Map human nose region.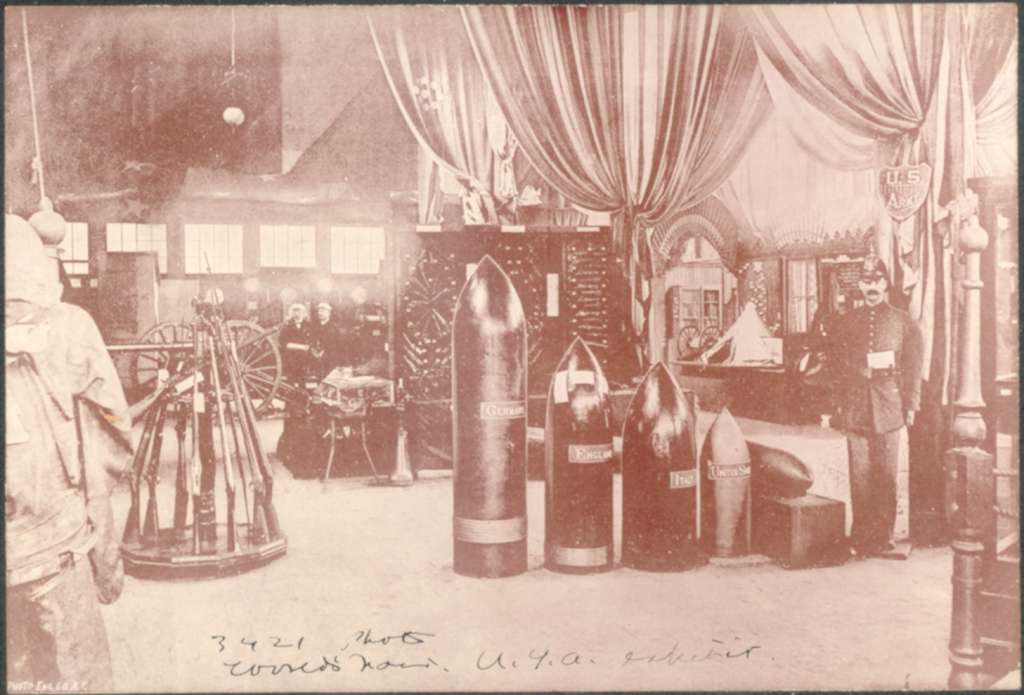
Mapped to l=868, t=279, r=876, b=287.
